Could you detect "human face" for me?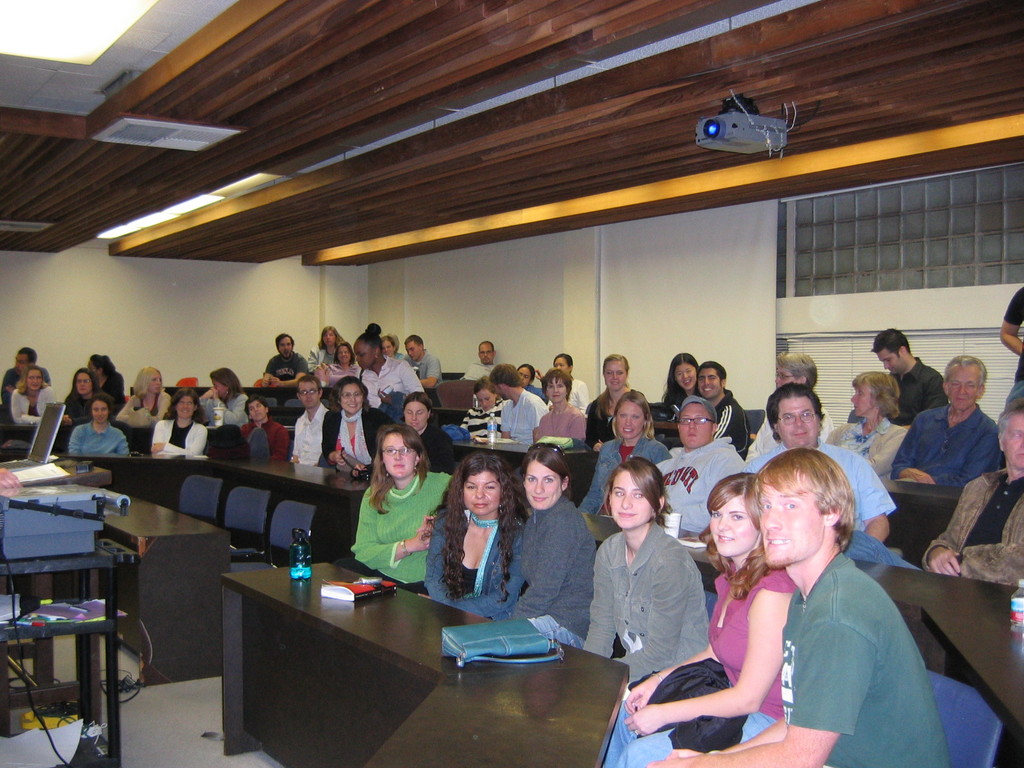
Detection result: crop(604, 360, 627, 394).
